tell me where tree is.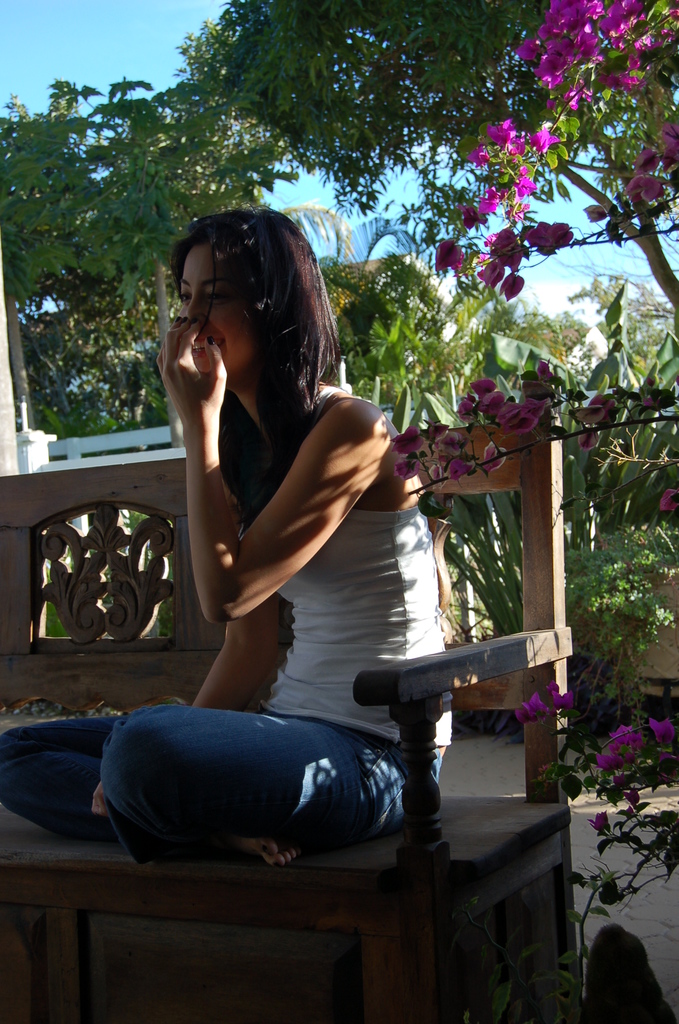
tree is at crop(487, 283, 678, 708).
